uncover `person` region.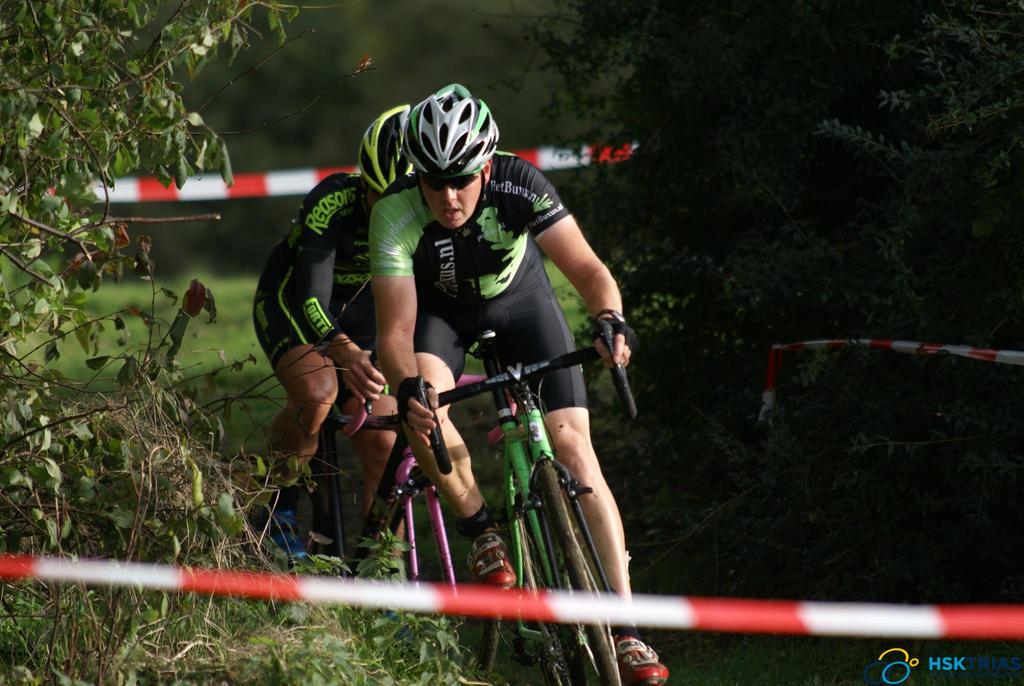
Uncovered: 252 104 417 584.
